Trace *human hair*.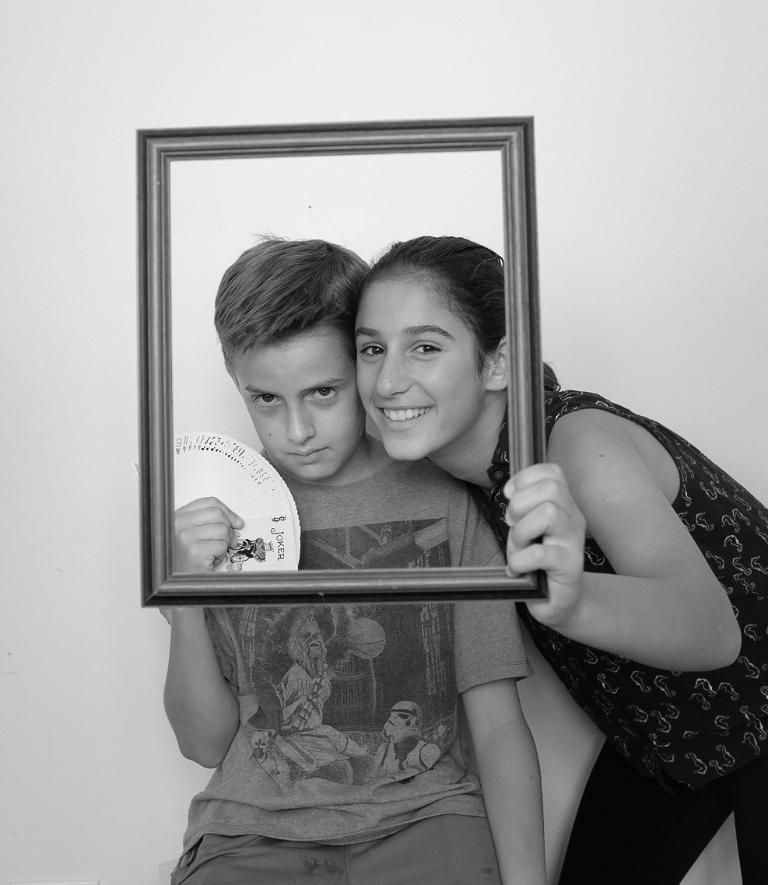
Traced to 212:228:374:367.
